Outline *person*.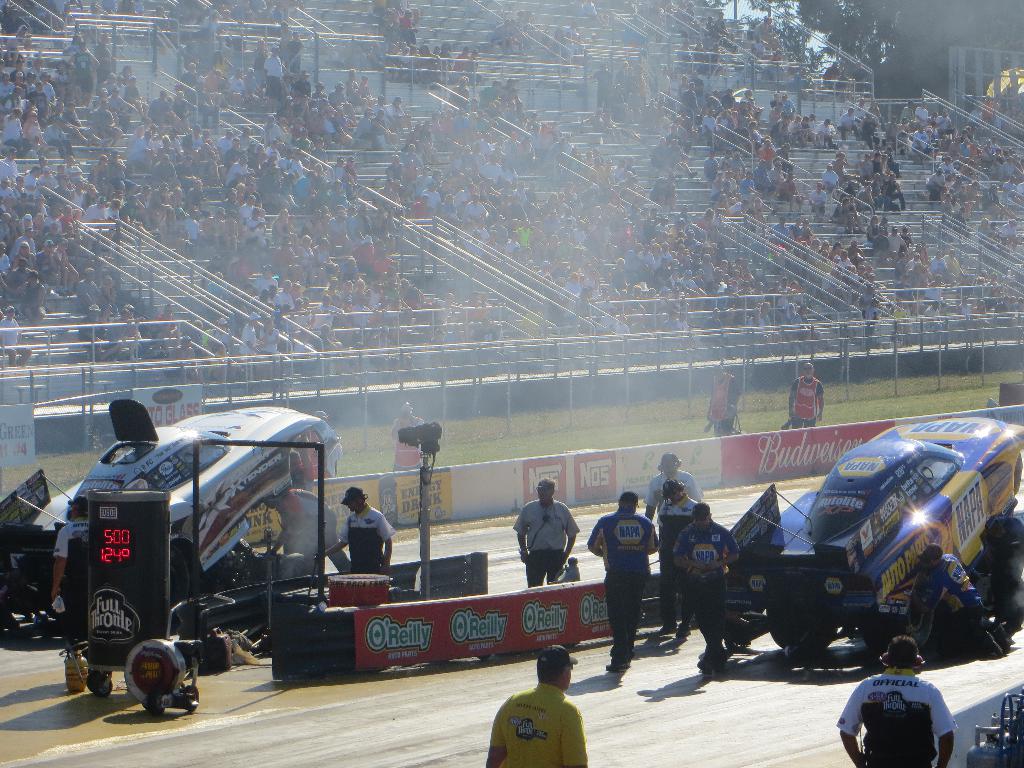
Outline: rect(390, 399, 429, 472).
